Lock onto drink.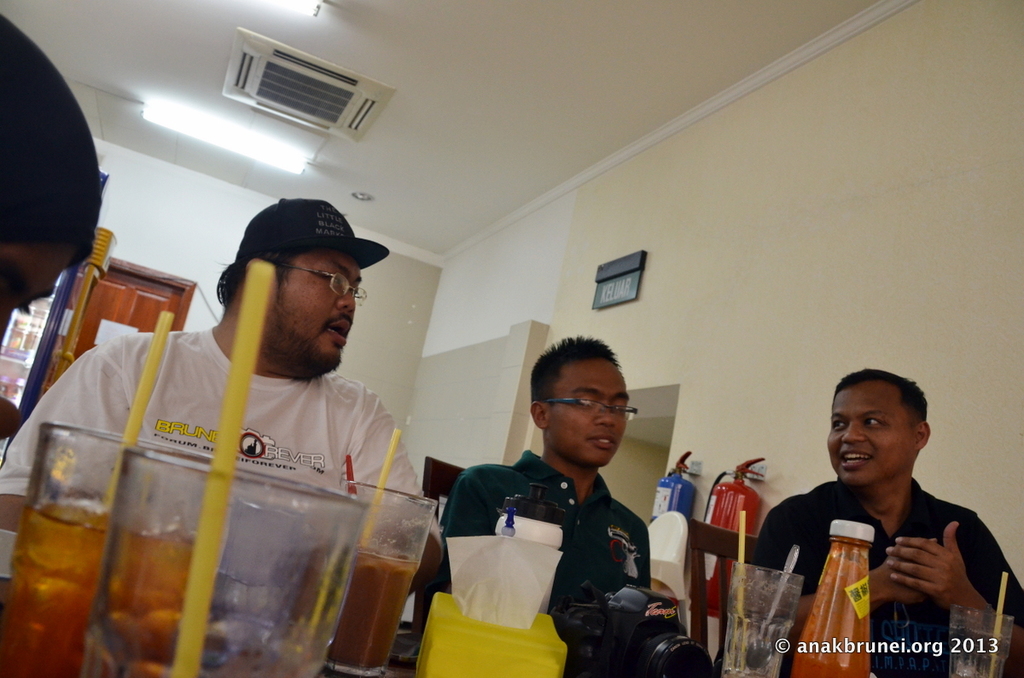
Locked: box(4, 492, 112, 677).
